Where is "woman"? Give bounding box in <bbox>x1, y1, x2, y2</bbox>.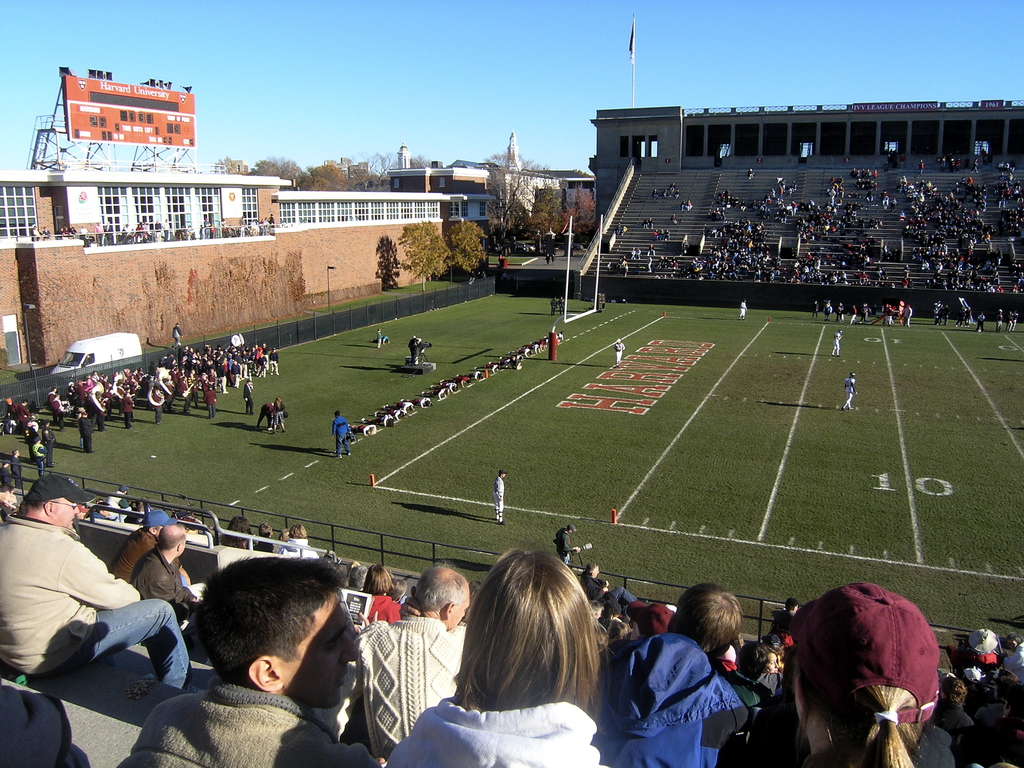
<bbox>362, 563, 402, 626</bbox>.
